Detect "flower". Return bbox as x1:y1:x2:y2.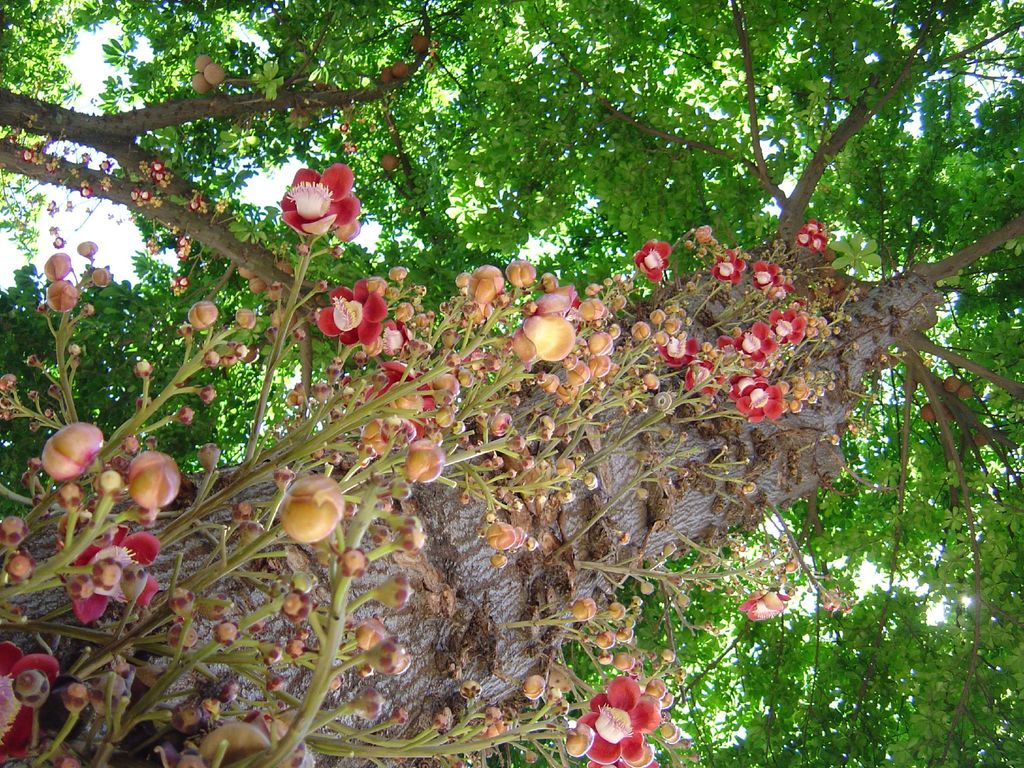
378:318:415:356.
